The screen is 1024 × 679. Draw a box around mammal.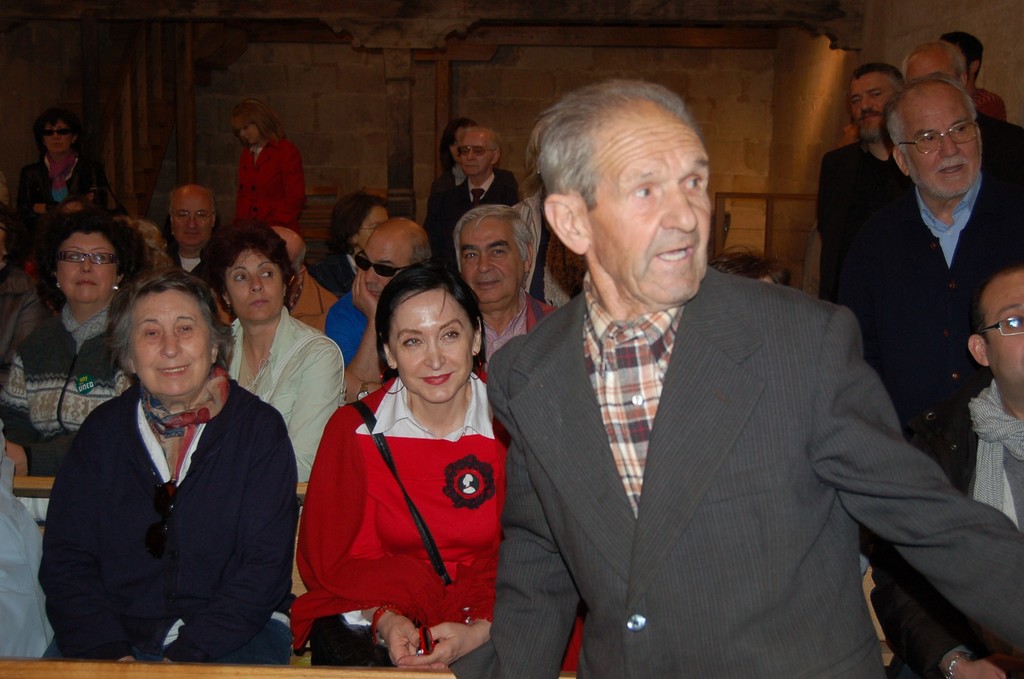
box=[438, 125, 536, 239].
